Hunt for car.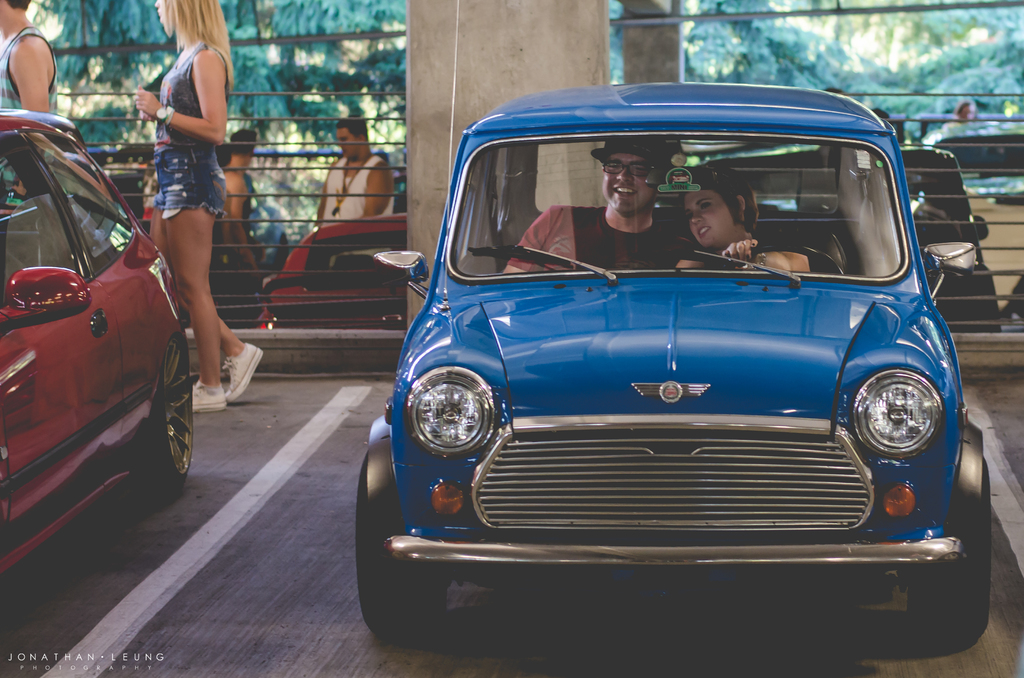
Hunted down at 717,140,1009,328.
